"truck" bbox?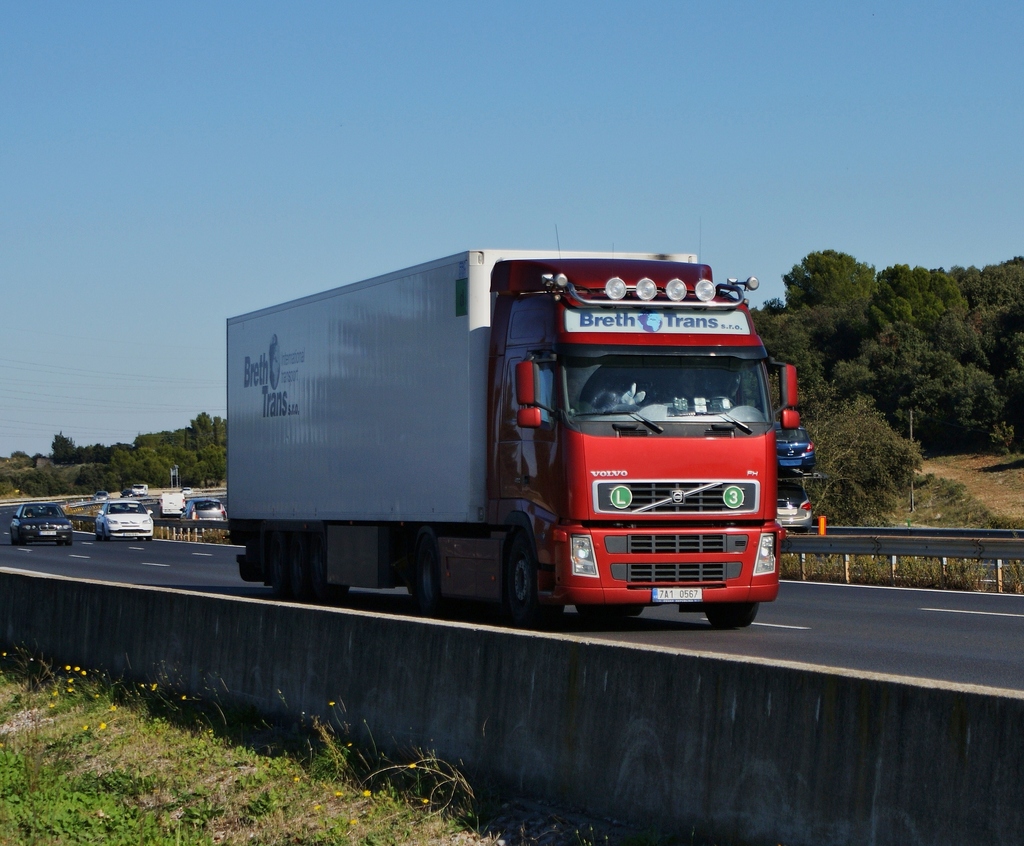
222, 227, 797, 640
